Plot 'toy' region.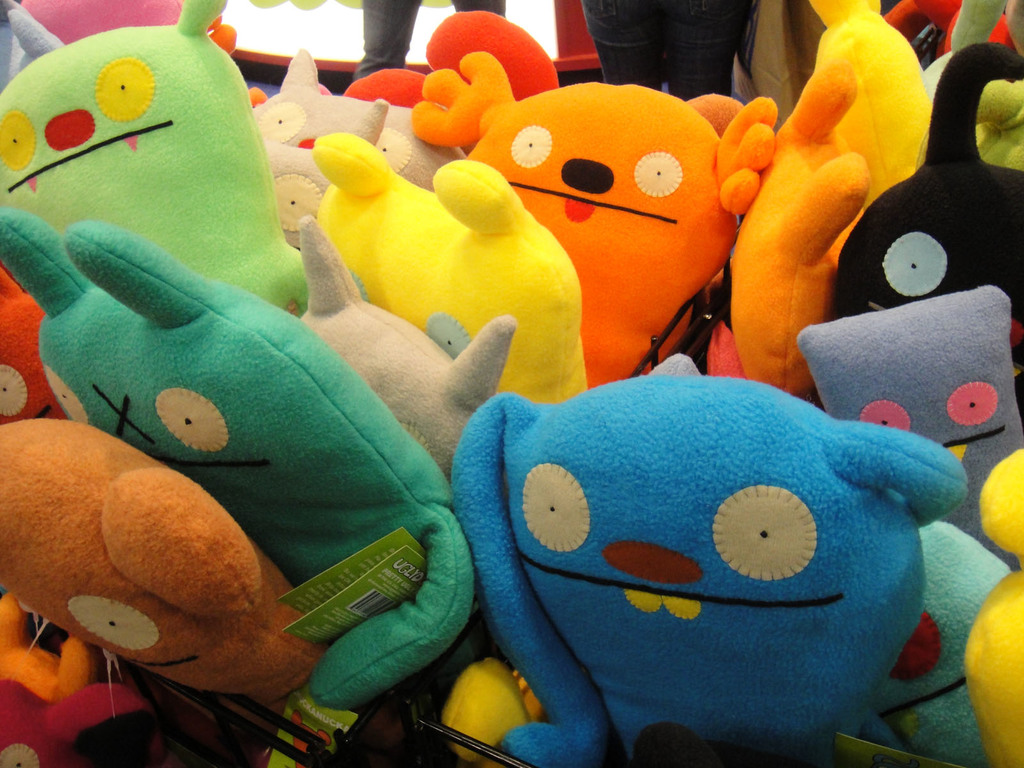
Plotted at detection(833, 39, 1023, 381).
